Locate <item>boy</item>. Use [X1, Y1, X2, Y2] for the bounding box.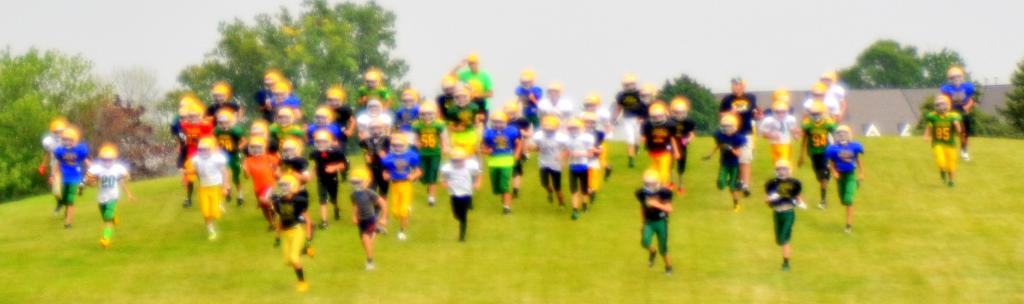
[532, 120, 567, 210].
